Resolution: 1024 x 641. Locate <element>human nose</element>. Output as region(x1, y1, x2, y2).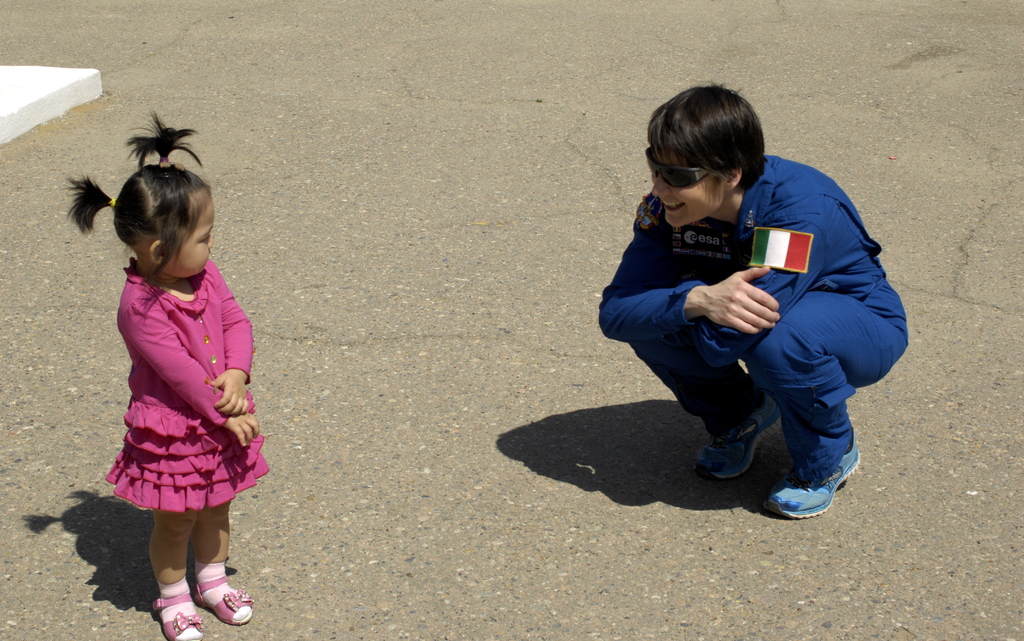
region(209, 236, 216, 250).
